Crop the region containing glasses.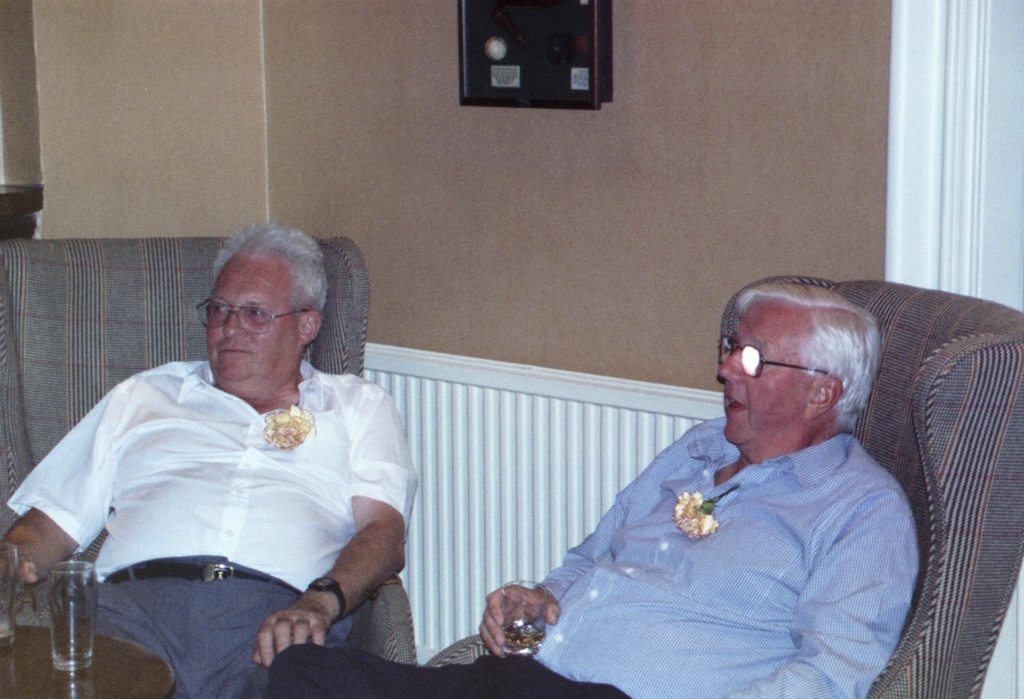
Crop region: <box>193,296,314,334</box>.
